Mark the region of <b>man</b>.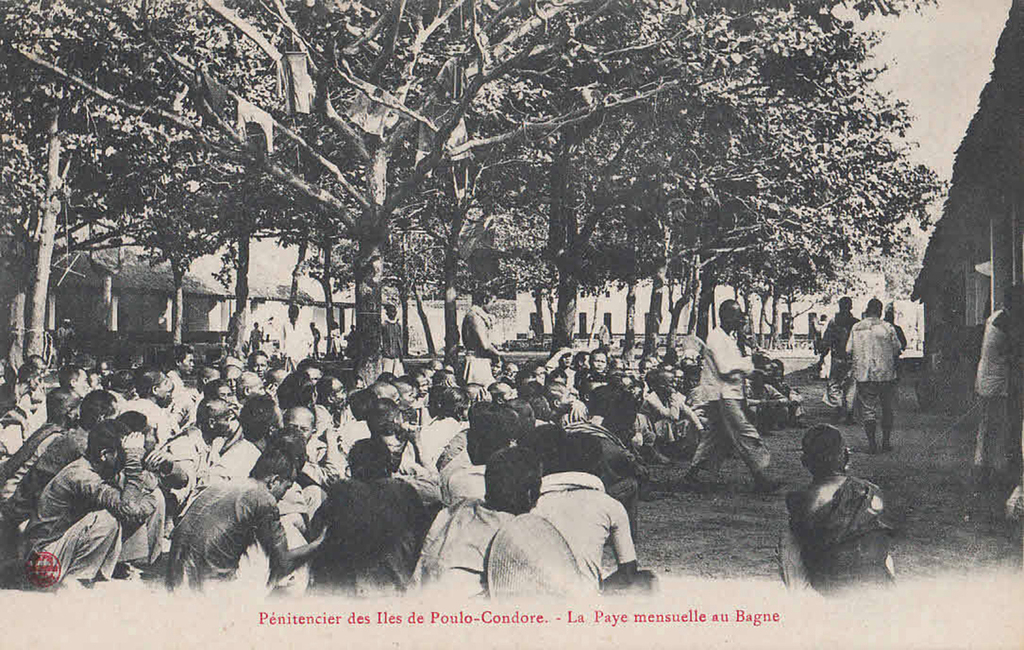
Region: detection(491, 407, 523, 452).
